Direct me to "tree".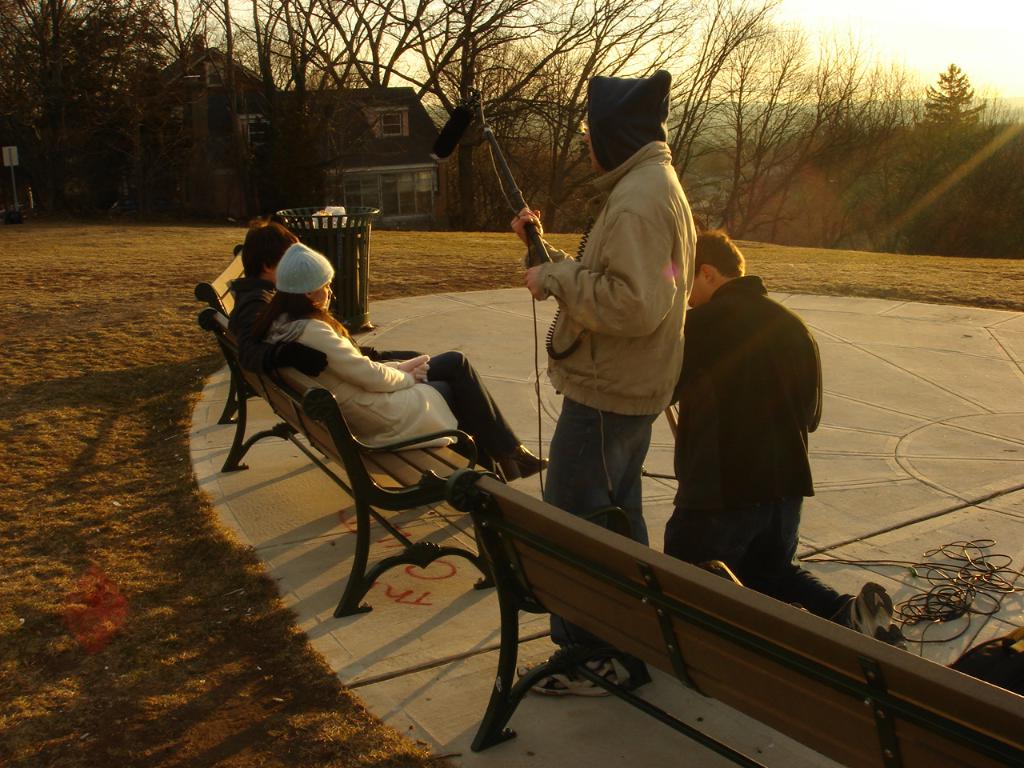
Direction: 6,0,162,208.
